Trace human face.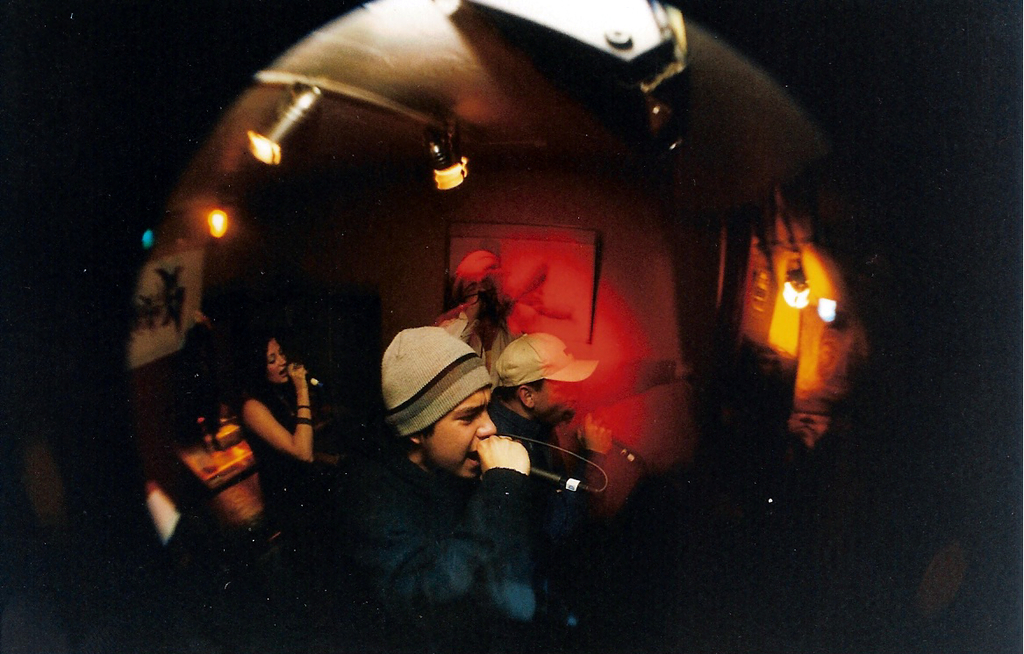
Traced to 420/395/491/473.
